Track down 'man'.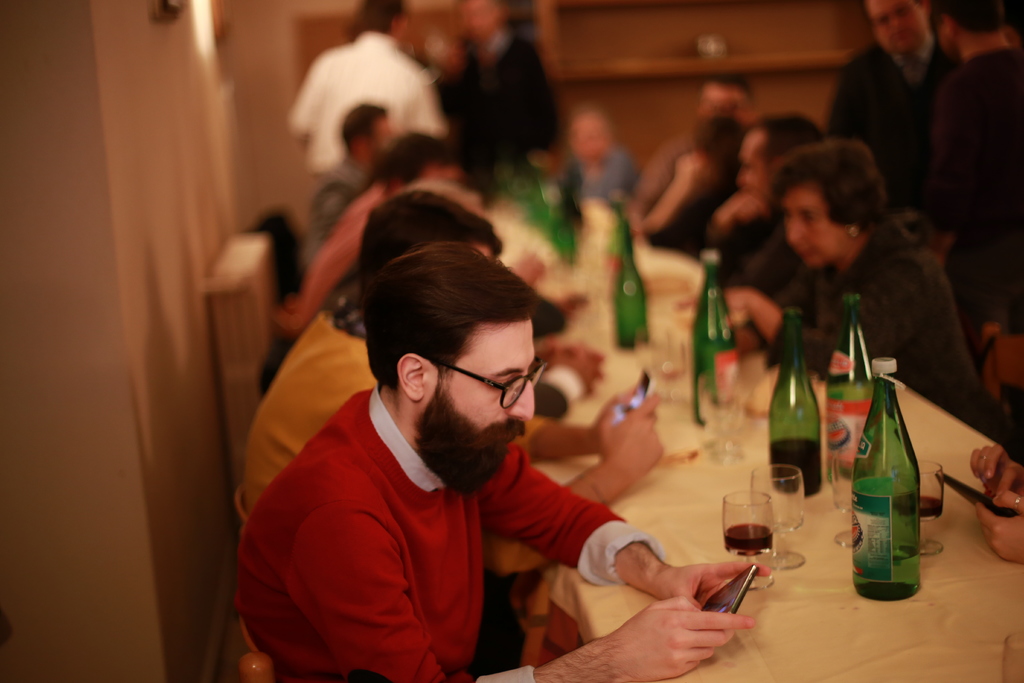
Tracked to box=[934, 0, 1023, 340].
